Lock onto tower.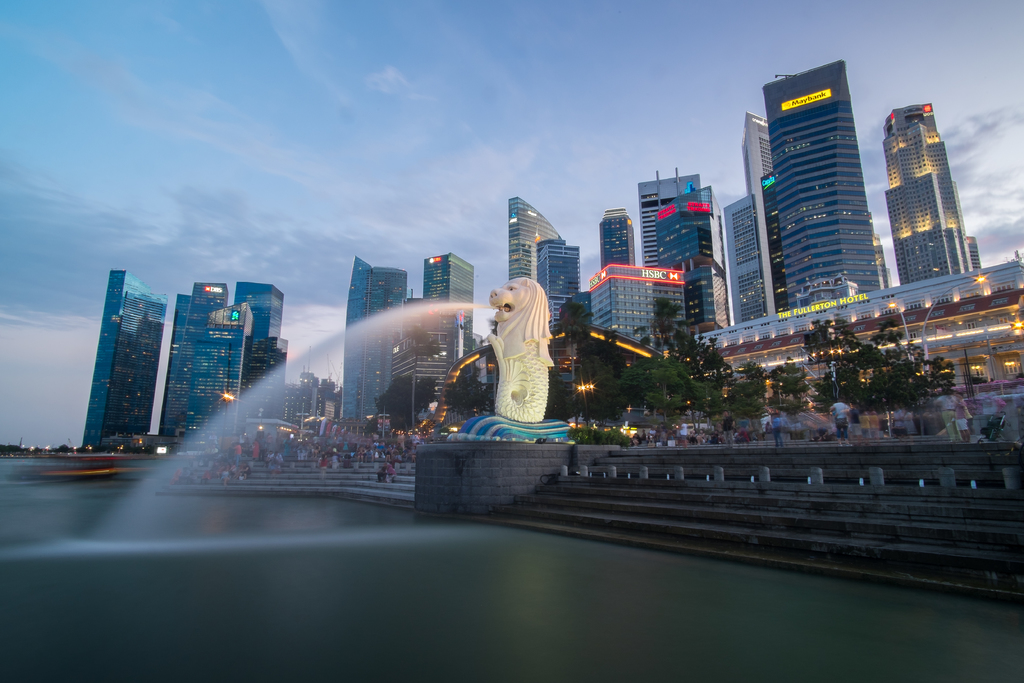
Locked: rect(735, 193, 765, 319).
